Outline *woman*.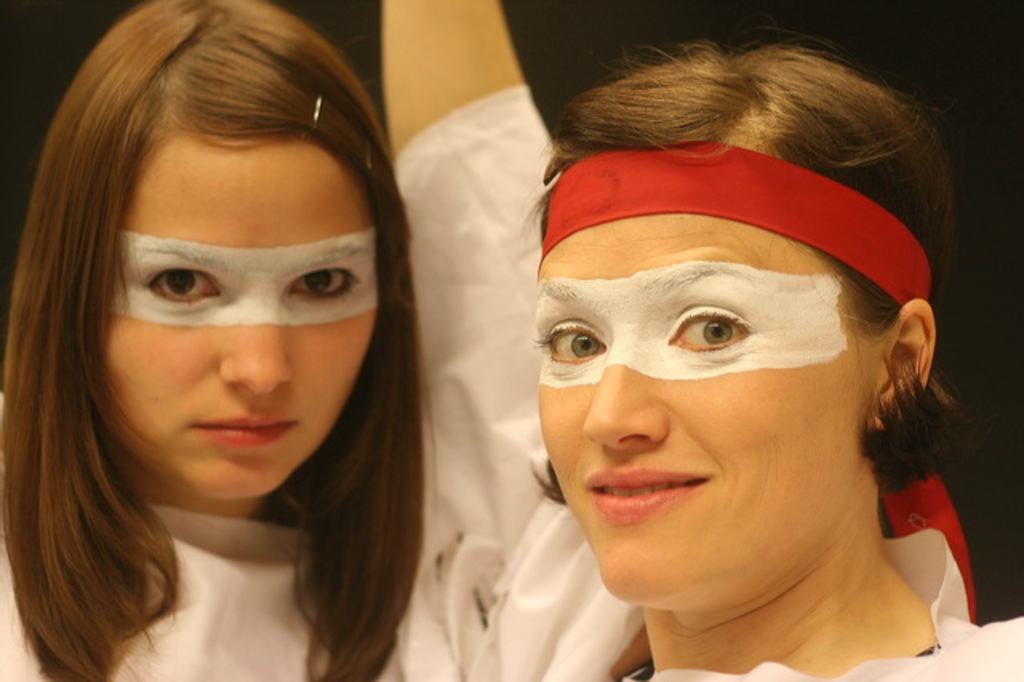
Outline: (x1=18, y1=0, x2=434, y2=680).
